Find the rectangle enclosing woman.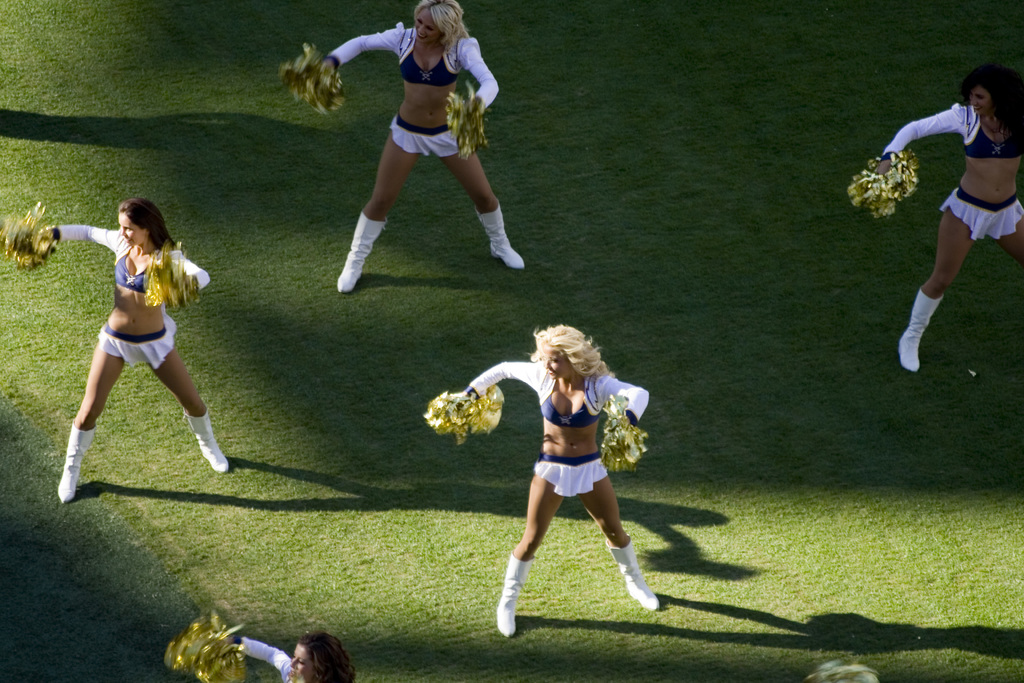
locate(456, 325, 665, 636).
